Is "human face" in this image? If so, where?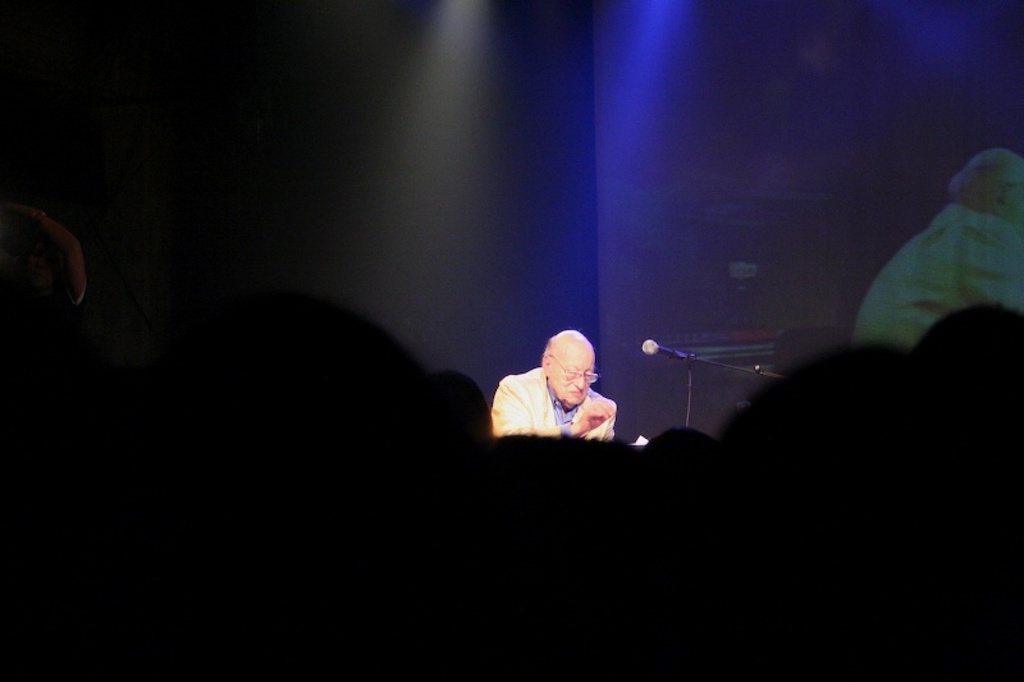
Yes, at region(545, 347, 599, 406).
